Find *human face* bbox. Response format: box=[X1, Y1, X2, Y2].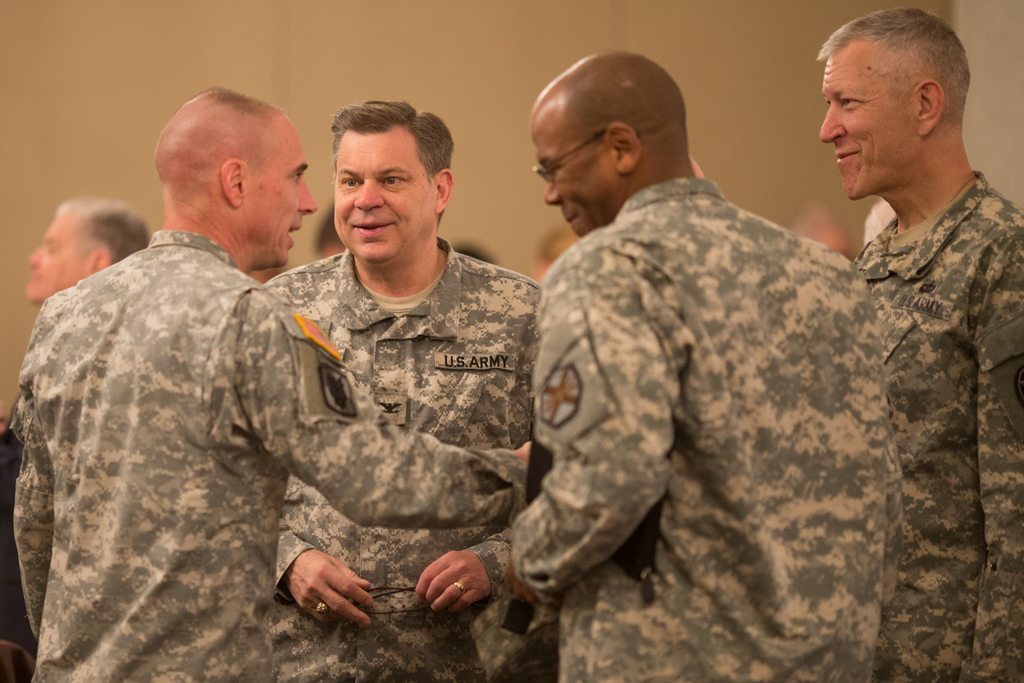
box=[530, 102, 609, 241].
